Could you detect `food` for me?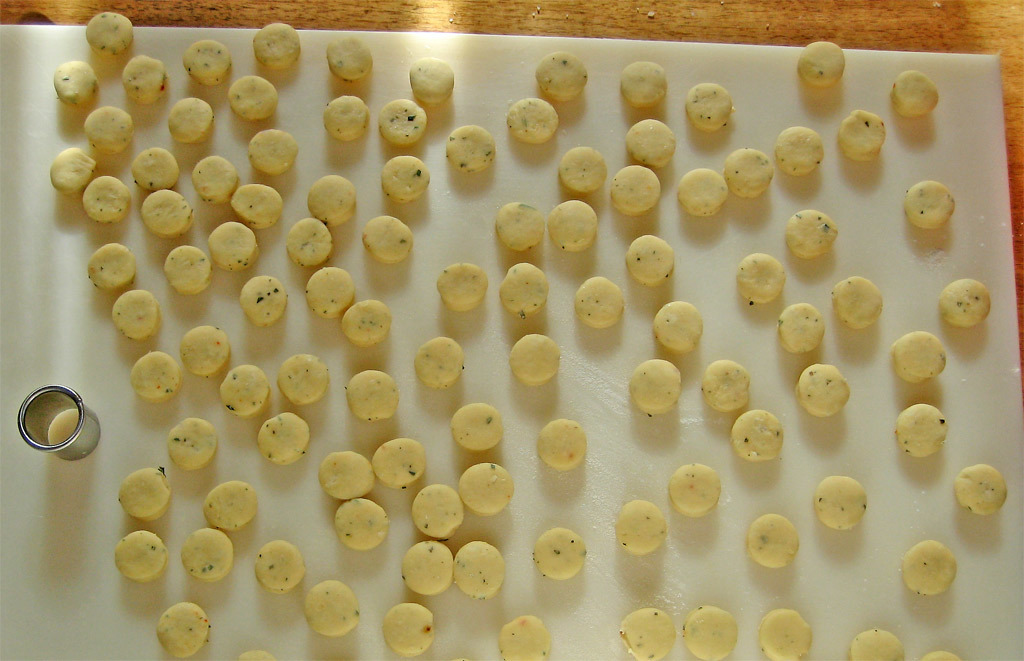
Detection result: Rect(252, 536, 309, 601).
